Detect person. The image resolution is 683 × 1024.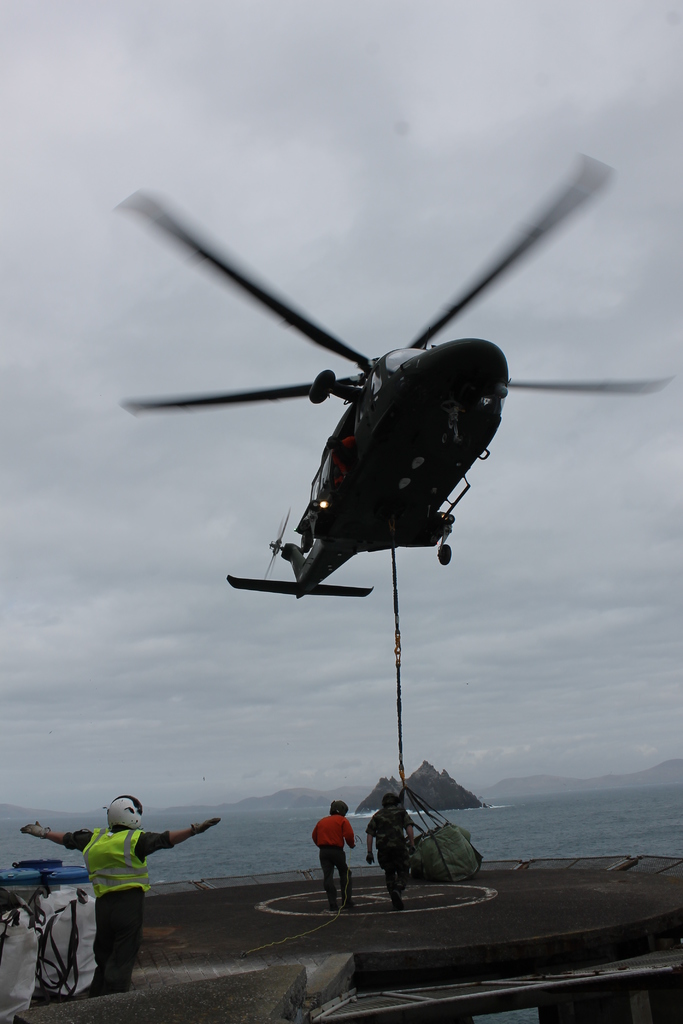
{"x1": 19, "y1": 790, "x2": 225, "y2": 995}.
